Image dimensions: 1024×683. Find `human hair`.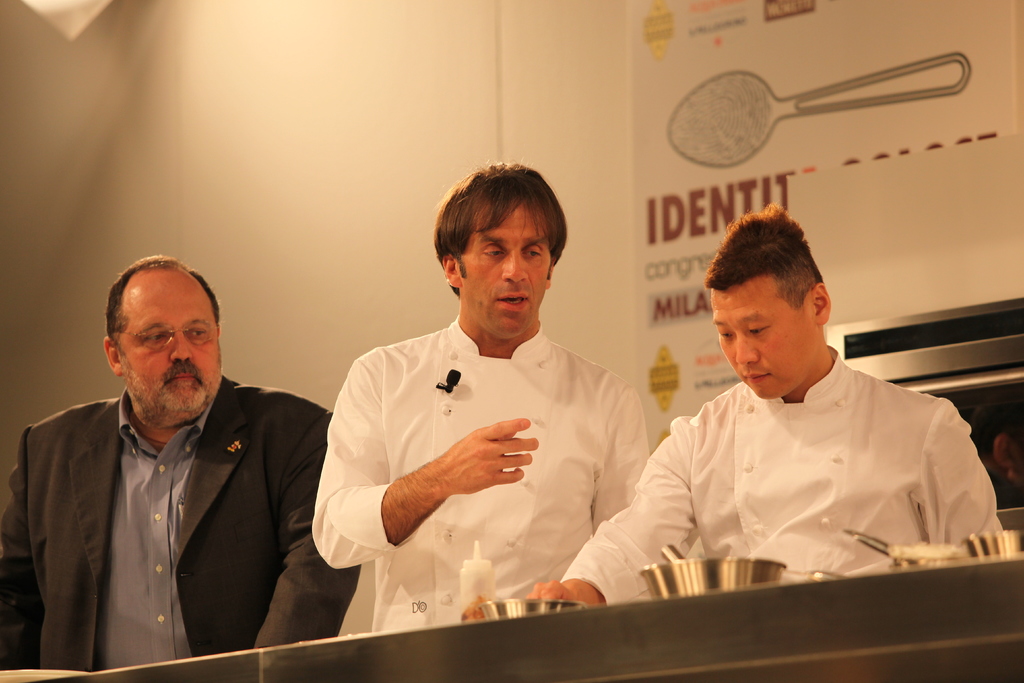
x1=425 y1=167 x2=568 y2=312.
